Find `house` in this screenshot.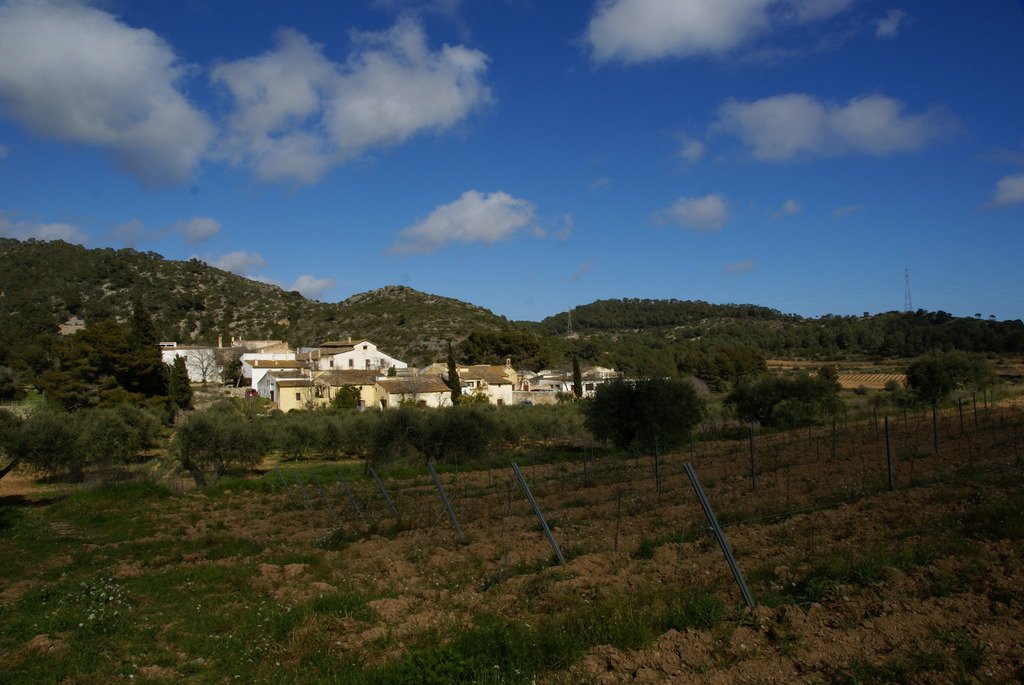
The bounding box for `house` is 269, 365, 385, 411.
